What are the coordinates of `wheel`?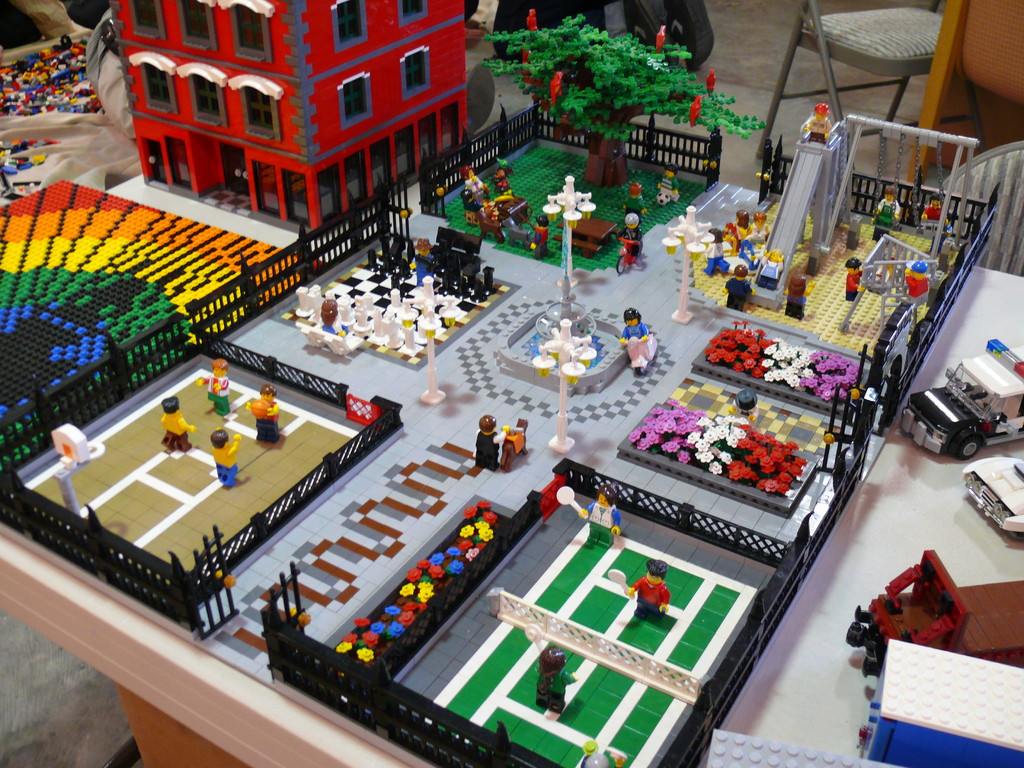
952 429 985 463.
